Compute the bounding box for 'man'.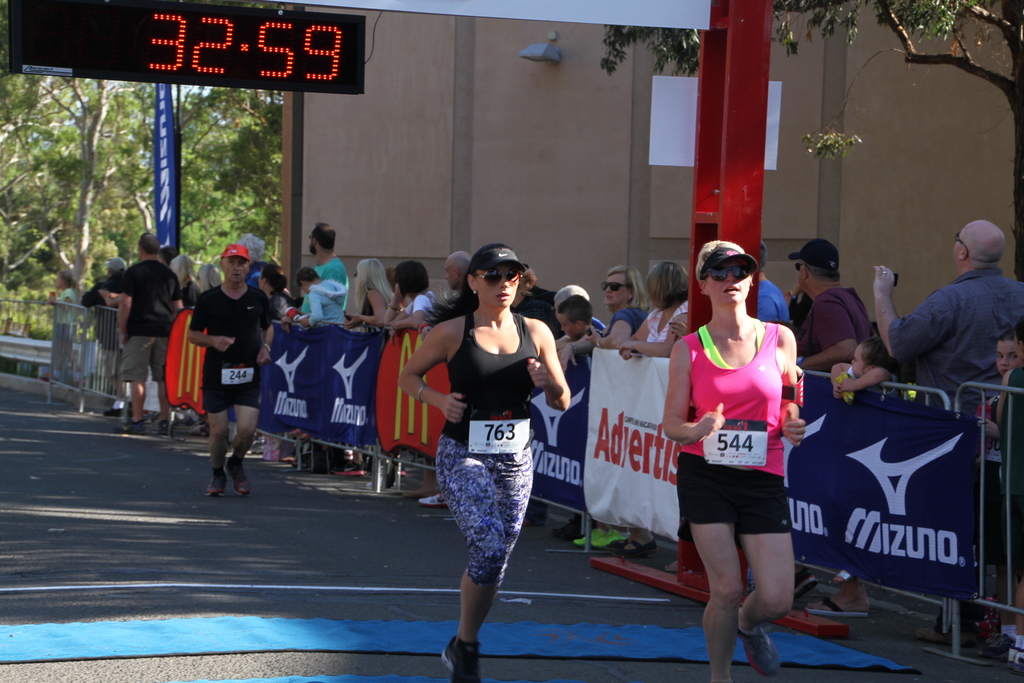
{"x1": 753, "y1": 240, "x2": 792, "y2": 321}.
